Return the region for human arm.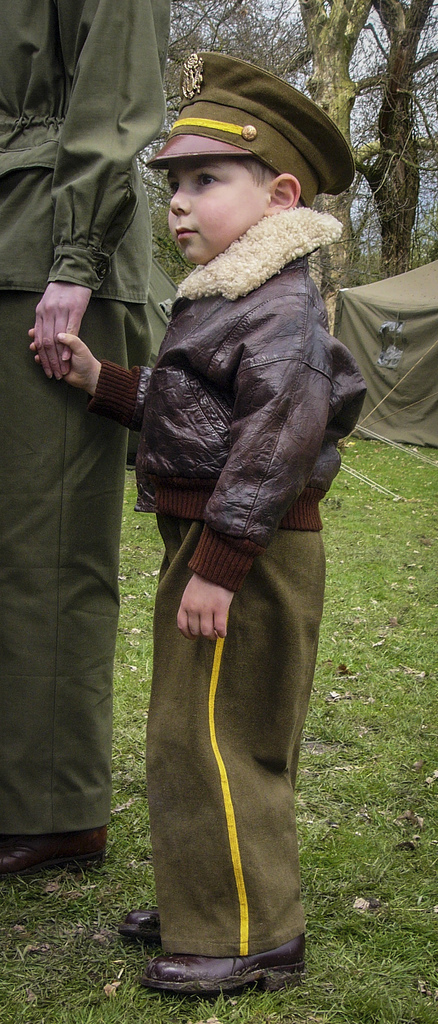
x1=12, y1=0, x2=176, y2=385.
